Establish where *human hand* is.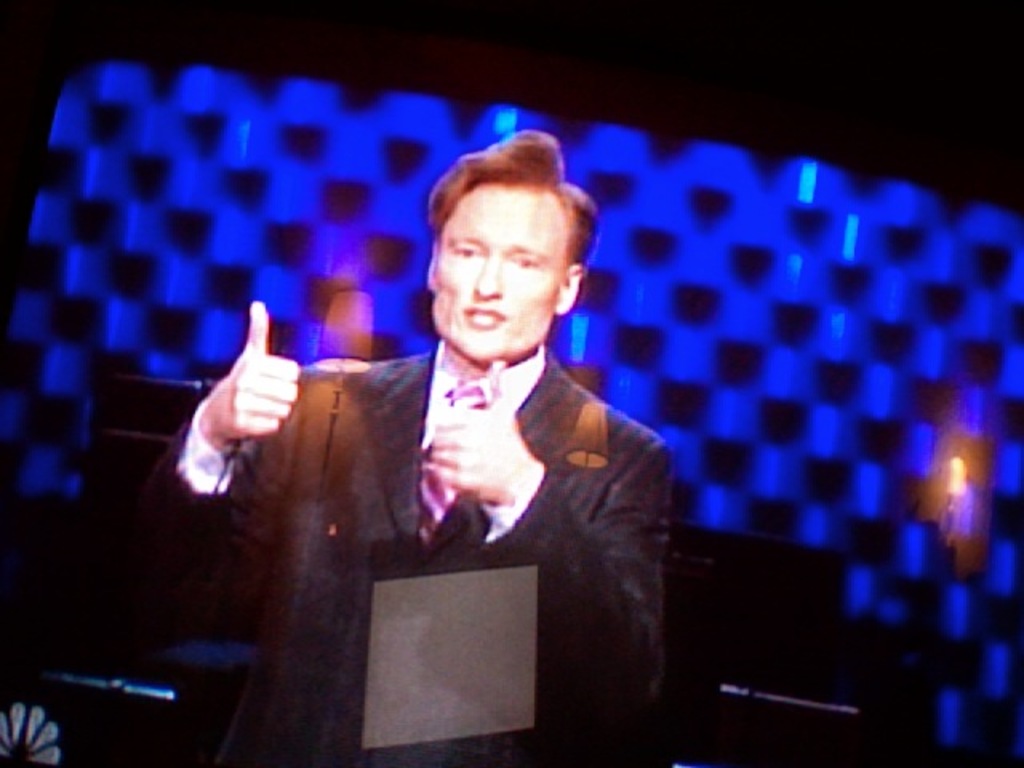
Established at [x1=182, y1=310, x2=290, y2=440].
